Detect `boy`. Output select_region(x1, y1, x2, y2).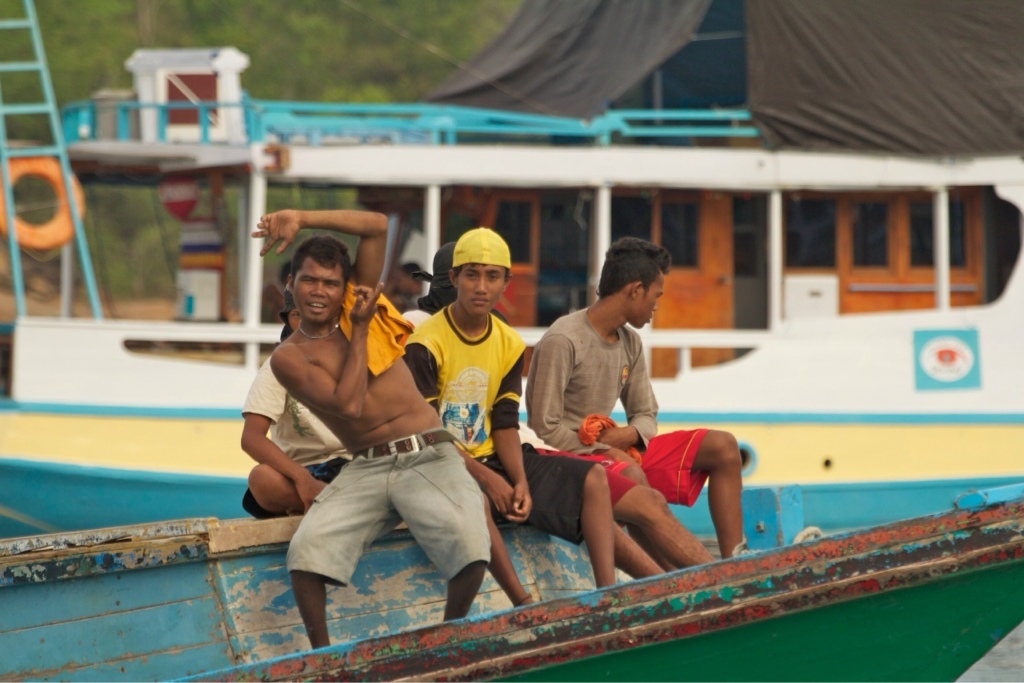
select_region(527, 236, 742, 570).
